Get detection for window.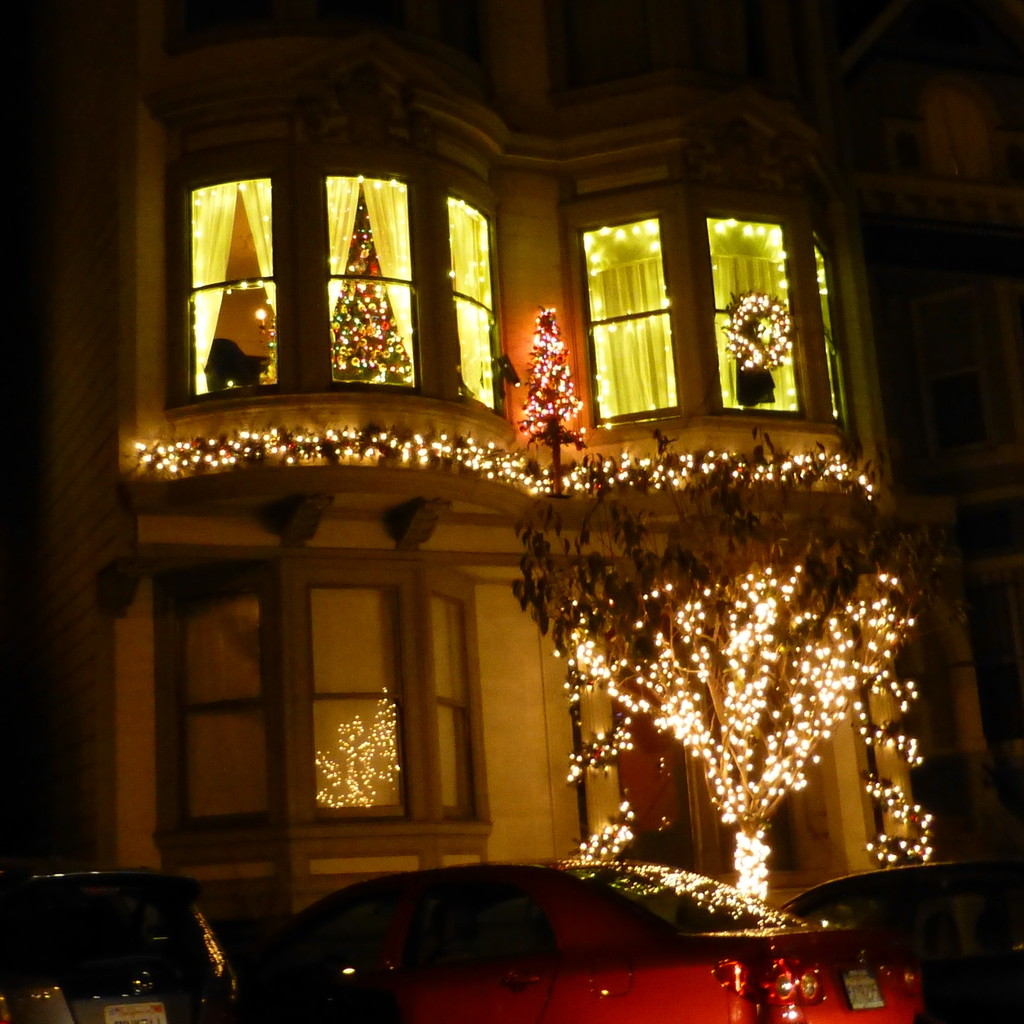
Detection: select_region(705, 216, 807, 410).
